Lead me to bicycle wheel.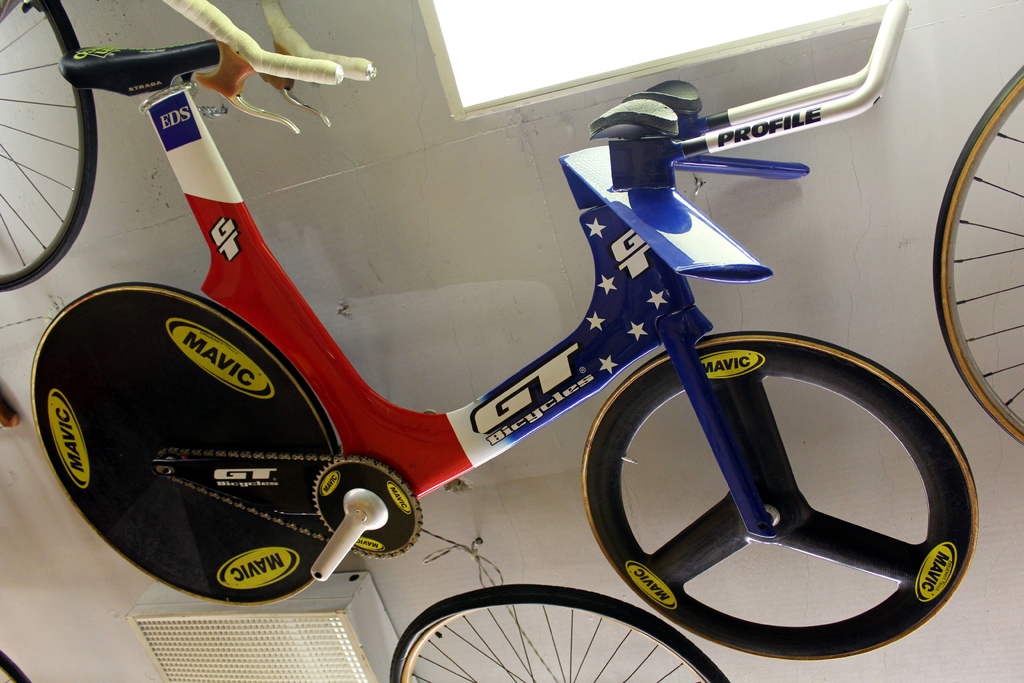
Lead to <box>26,283,342,606</box>.
